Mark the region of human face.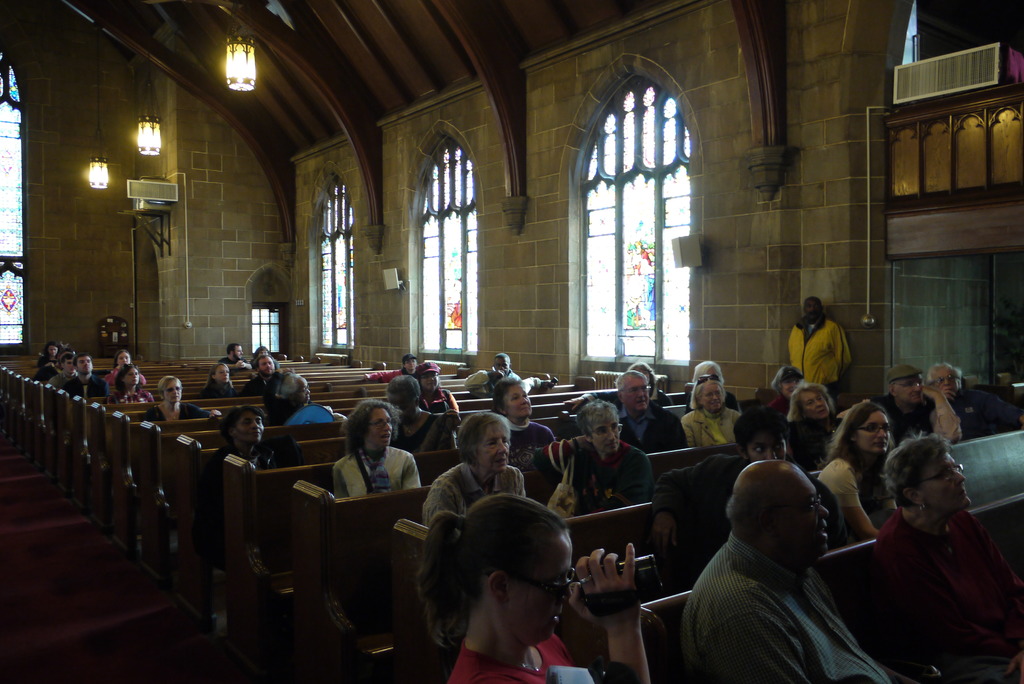
Region: pyautogui.locateOnScreen(423, 373, 440, 387).
